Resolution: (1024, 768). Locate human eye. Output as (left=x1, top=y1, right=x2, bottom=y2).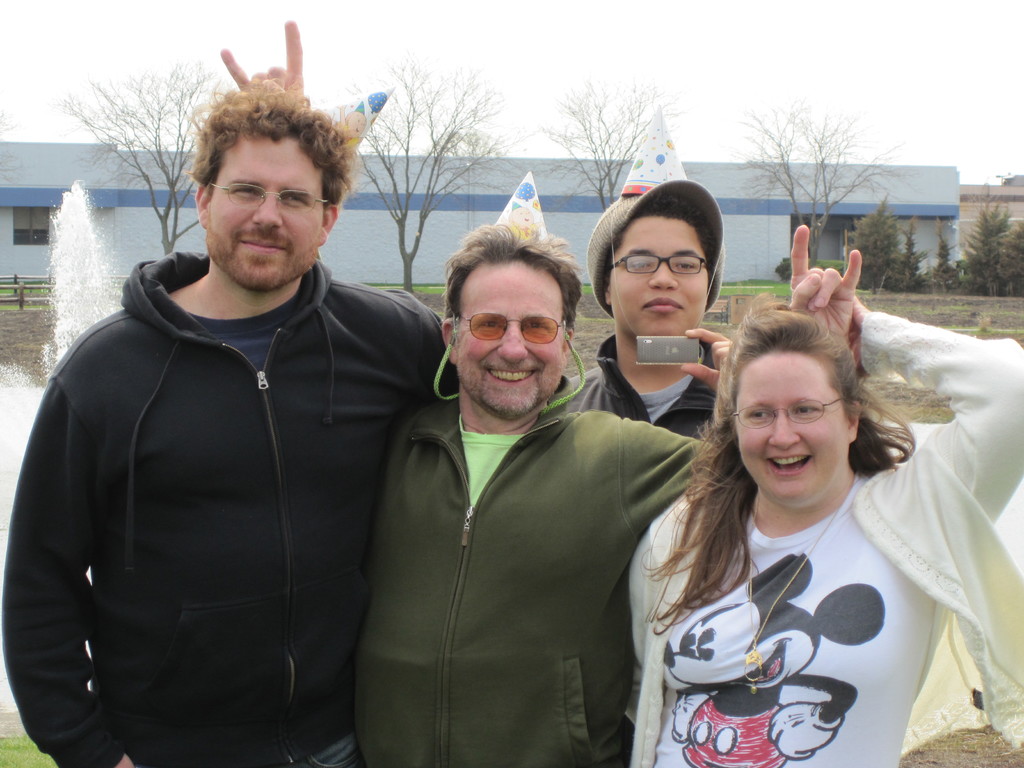
(left=225, top=186, right=260, bottom=197).
